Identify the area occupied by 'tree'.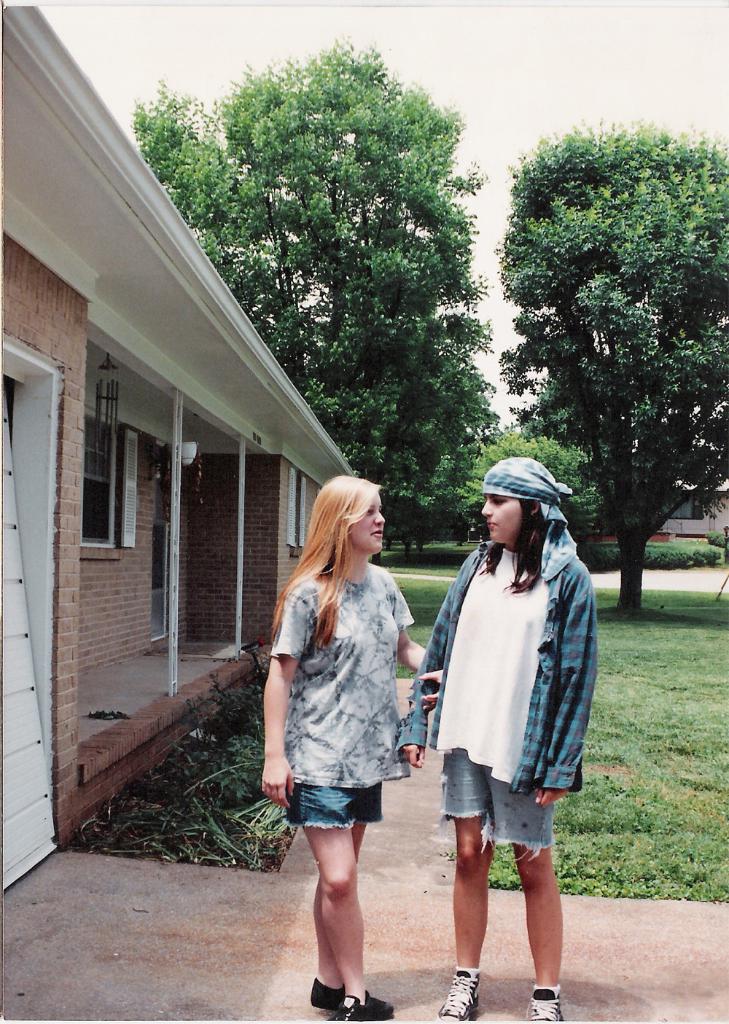
Area: 495, 112, 728, 624.
